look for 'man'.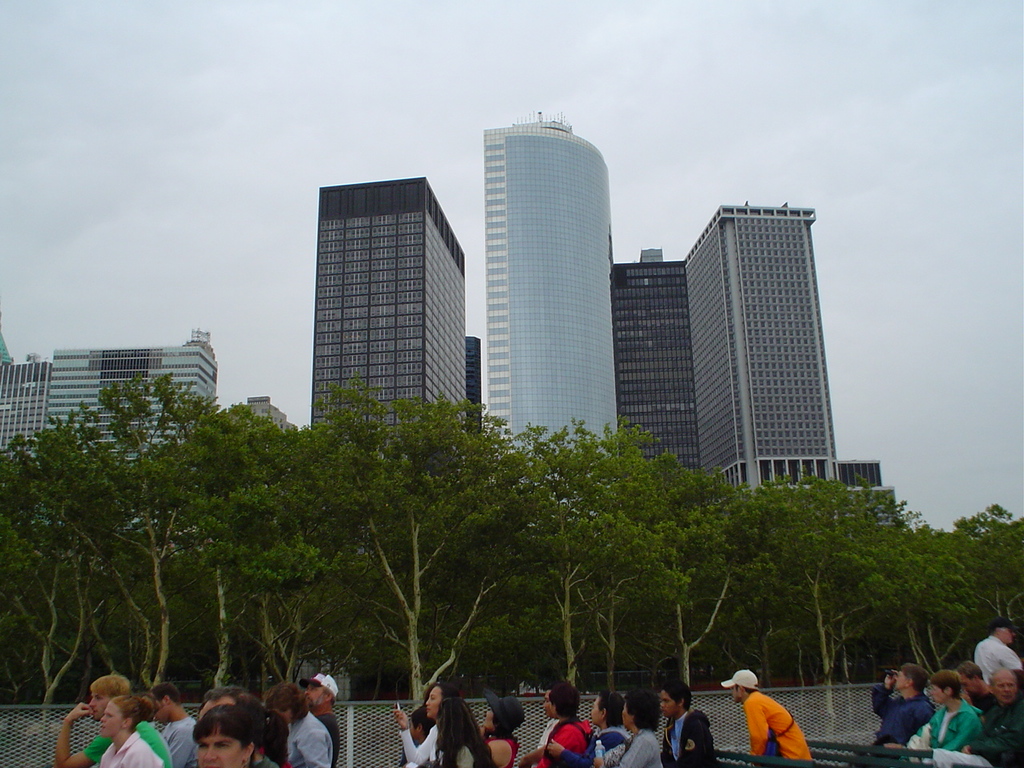
Found: {"x1": 726, "y1": 671, "x2": 795, "y2": 767}.
